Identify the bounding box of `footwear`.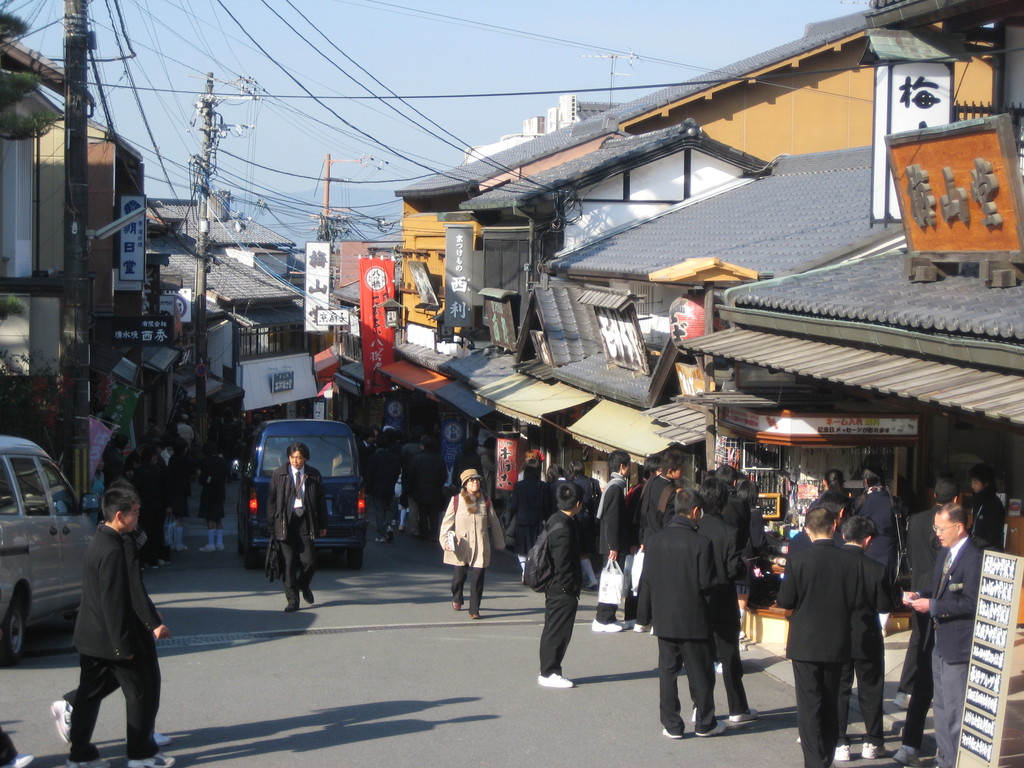
<bbox>200, 548, 216, 551</bbox>.
